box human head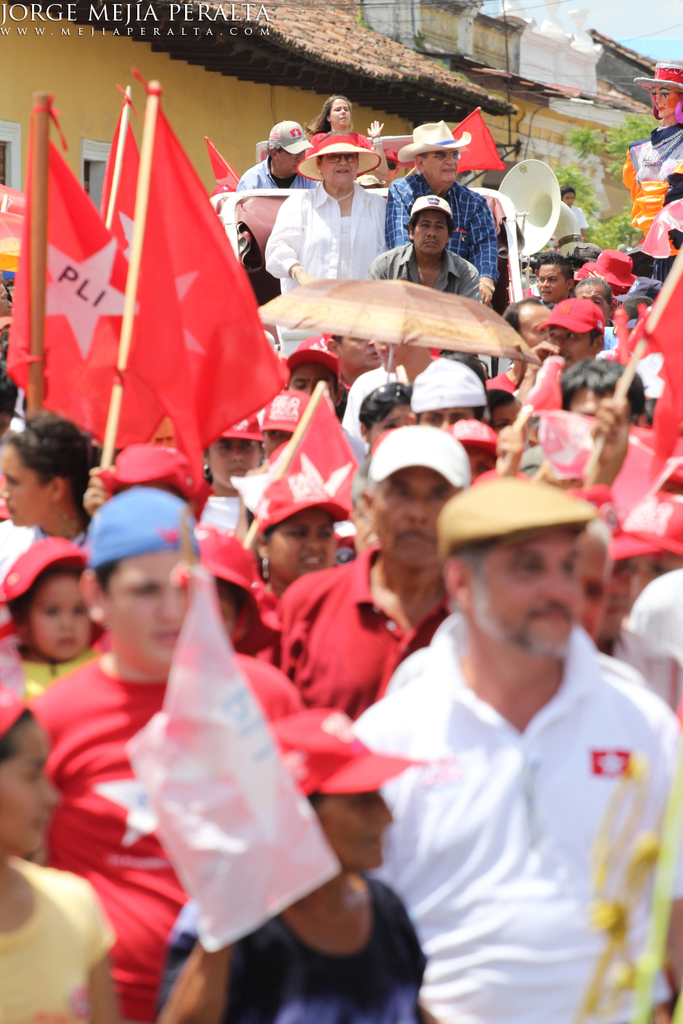
pyautogui.locateOnScreen(269, 700, 395, 869)
